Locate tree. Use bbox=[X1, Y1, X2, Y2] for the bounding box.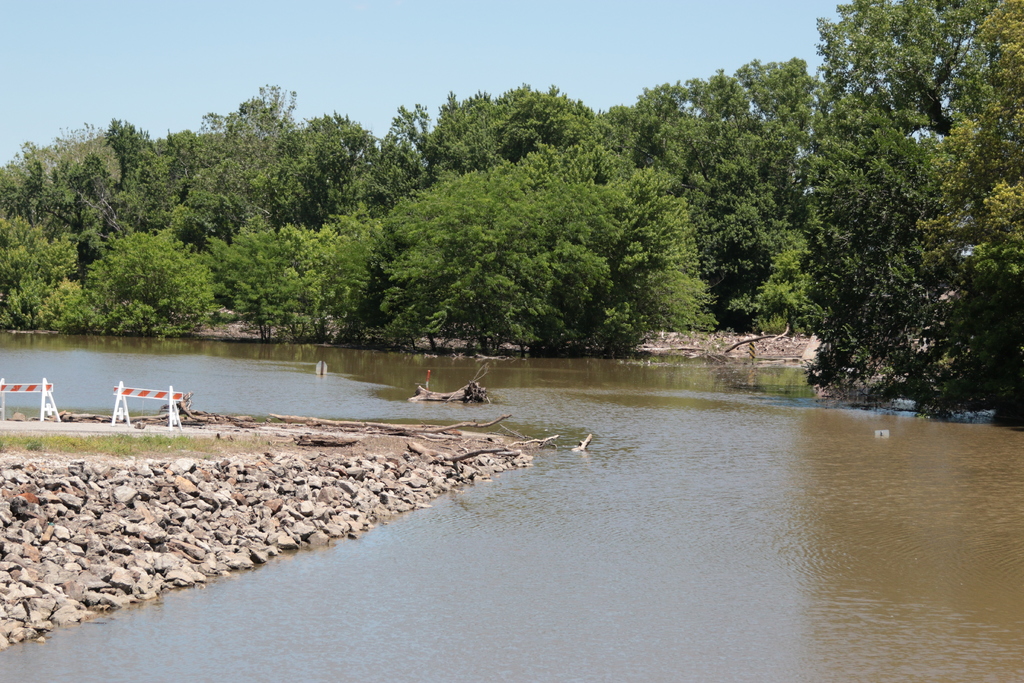
bbox=[1, 217, 77, 320].
